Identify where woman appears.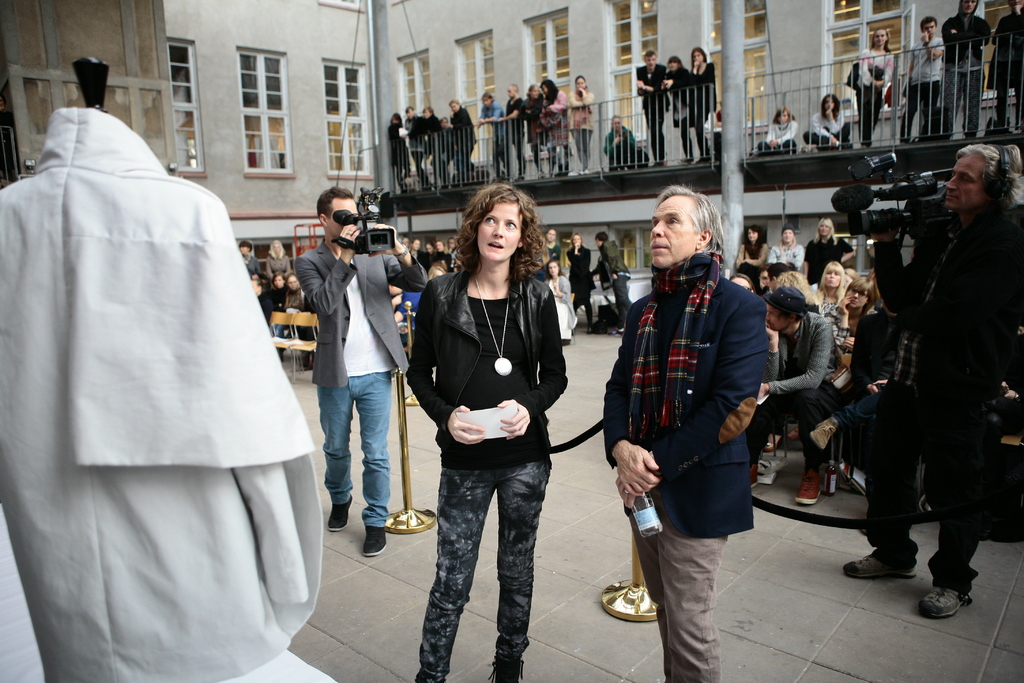
Appears at locate(538, 78, 572, 177).
